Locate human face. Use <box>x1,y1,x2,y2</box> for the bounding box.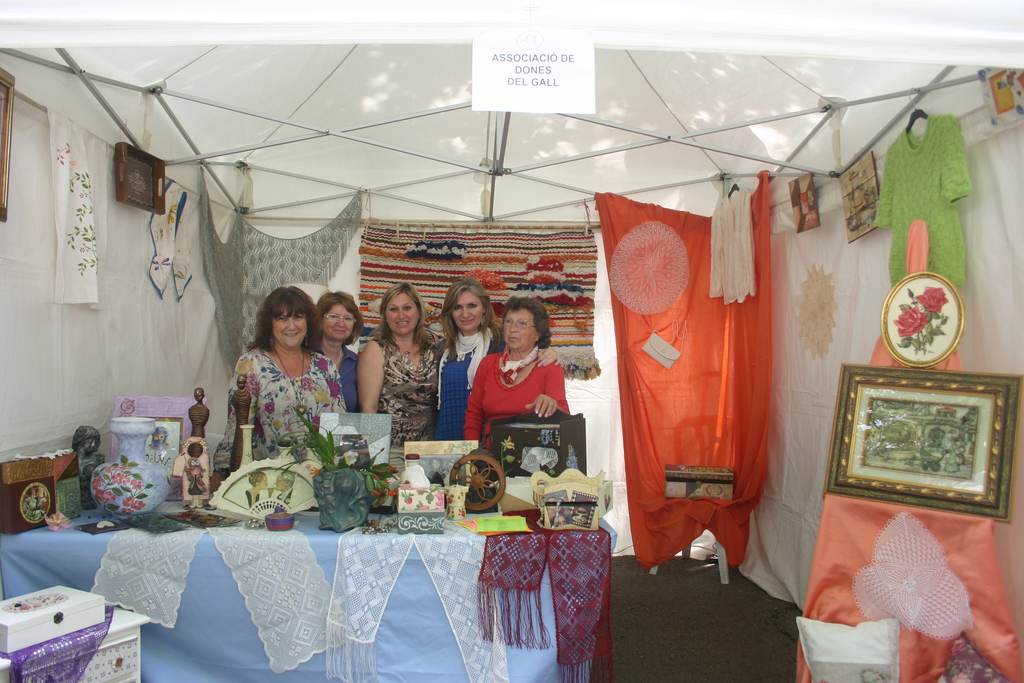
<box>456,290,493,333</box>.
